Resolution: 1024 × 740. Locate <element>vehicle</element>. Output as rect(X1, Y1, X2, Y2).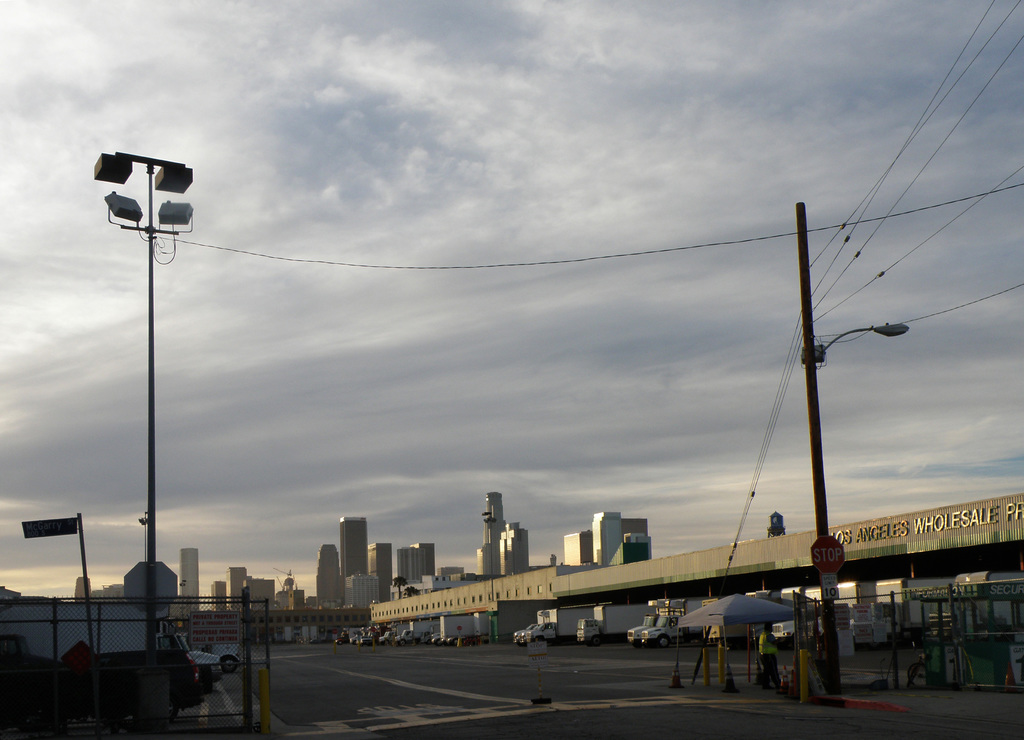
rect(527, 599, 602, 641).
